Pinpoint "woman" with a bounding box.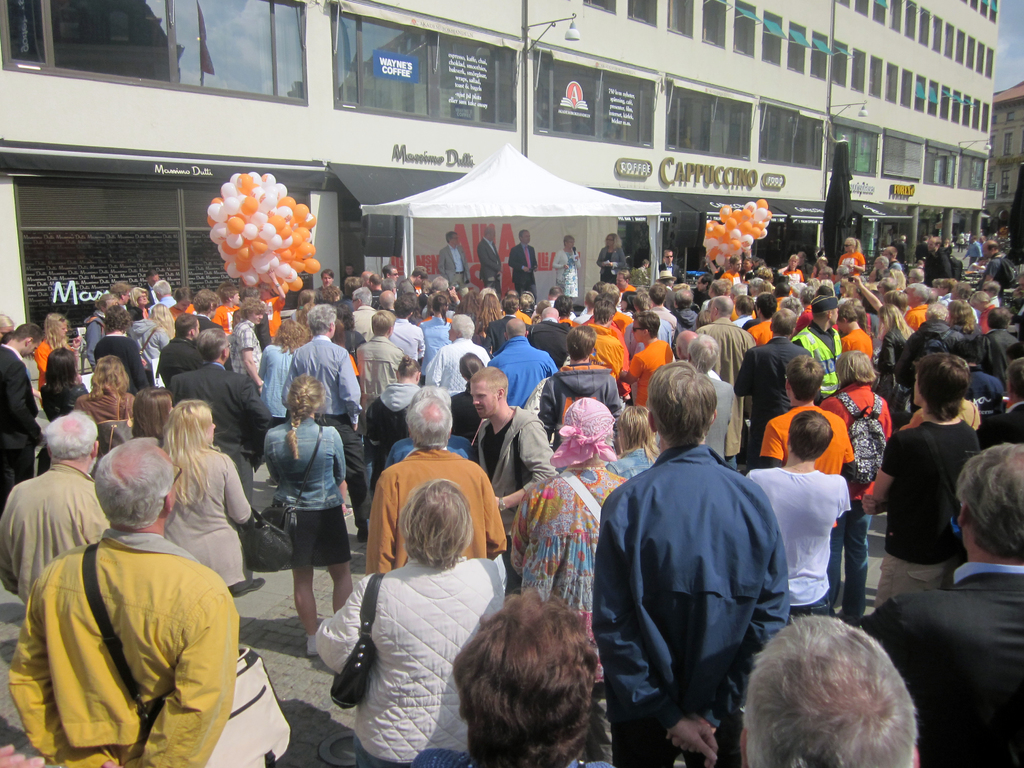
region(760, 266, 768, 276).
